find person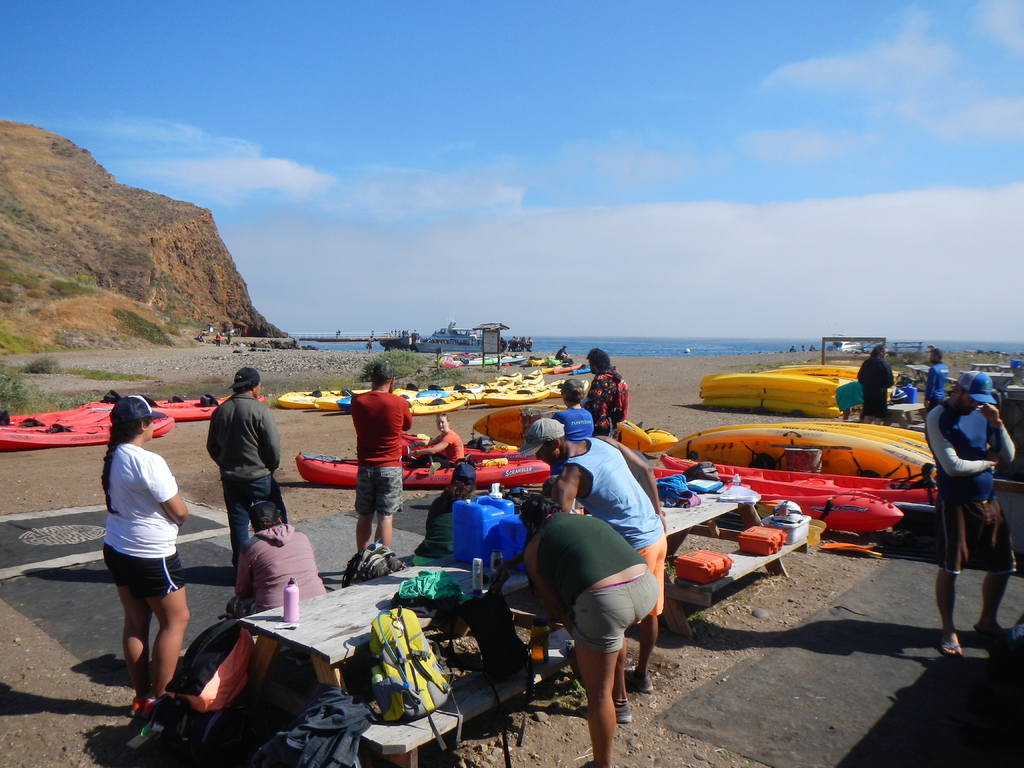
(x1=104, y1=346, x2=673, y2=767)
